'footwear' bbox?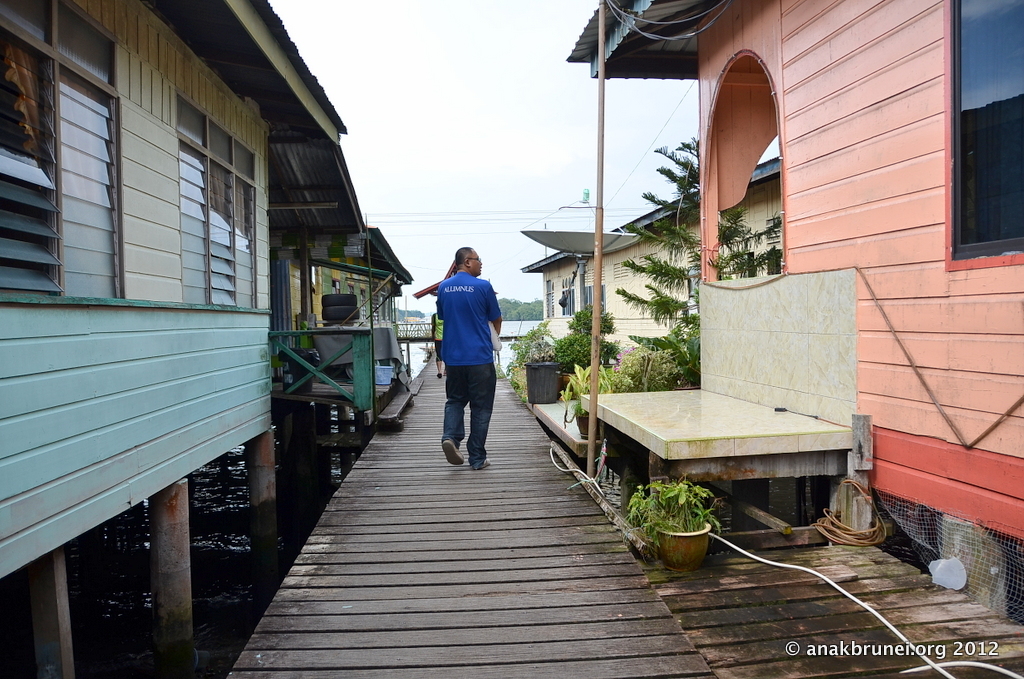
(left=473, top=458, right=493, bottom=469)
